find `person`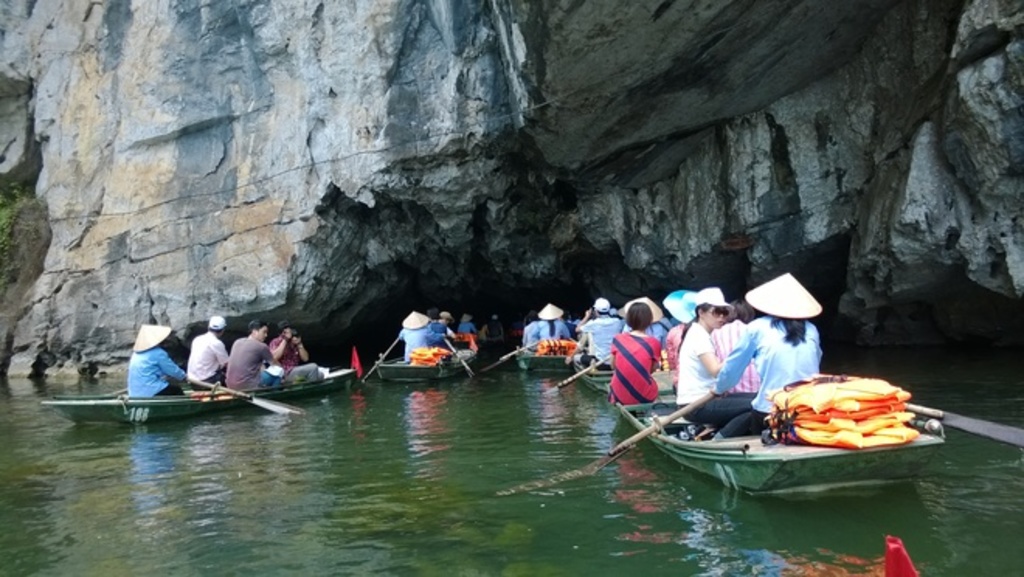
box=[393, 304, 448, 358]
